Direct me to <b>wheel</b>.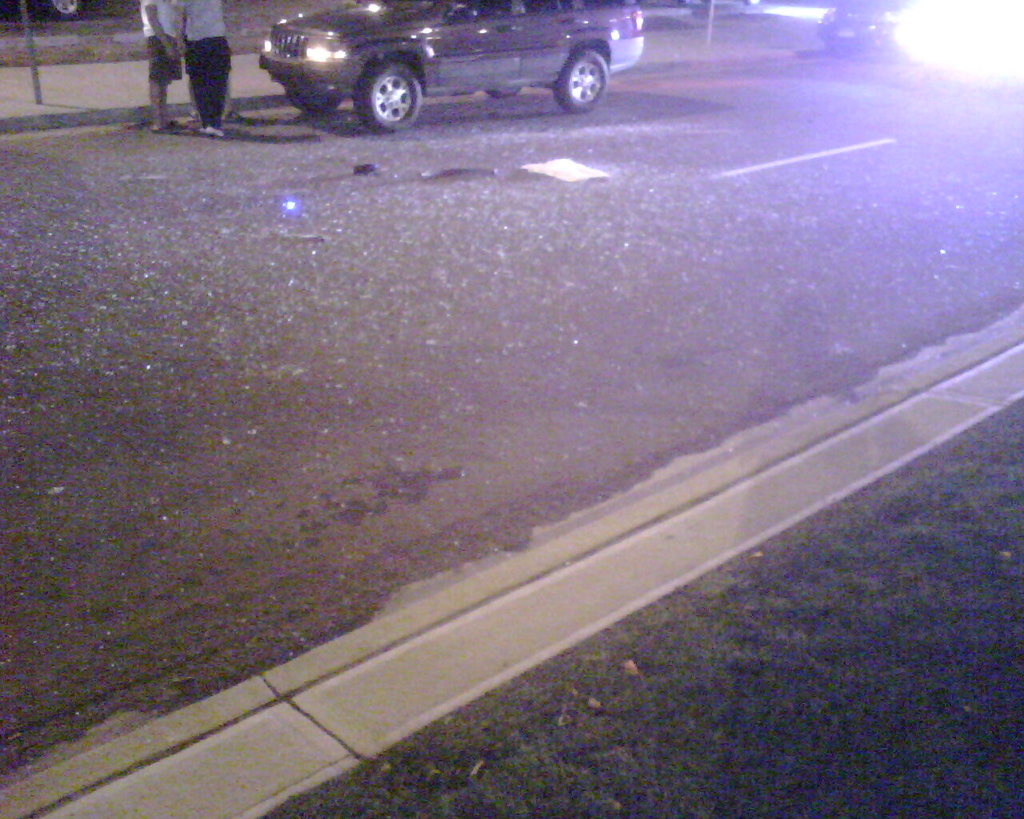
Direction: bbox=(50, 1, 83, 21).
